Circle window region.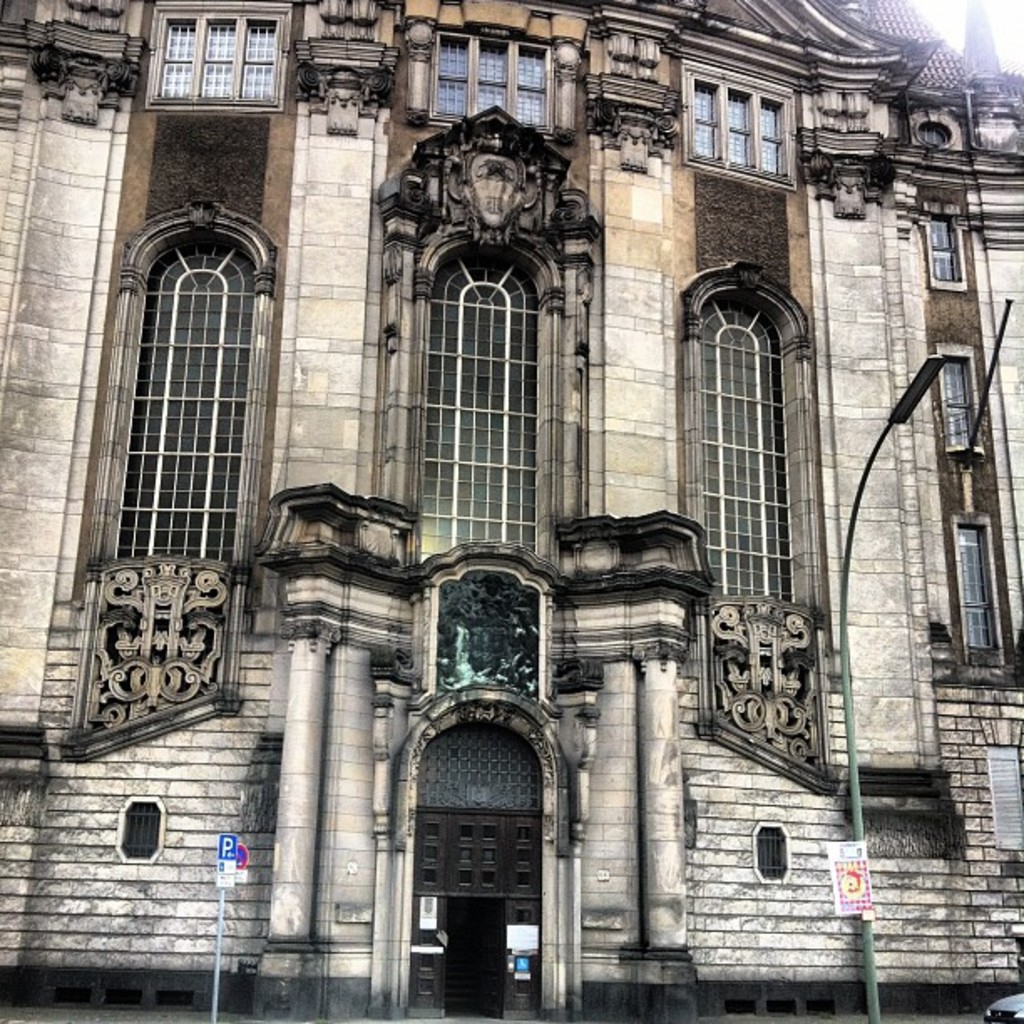
Region: {"x1": 756, "y1": 828, "x2": 796, "y2": 880}.
